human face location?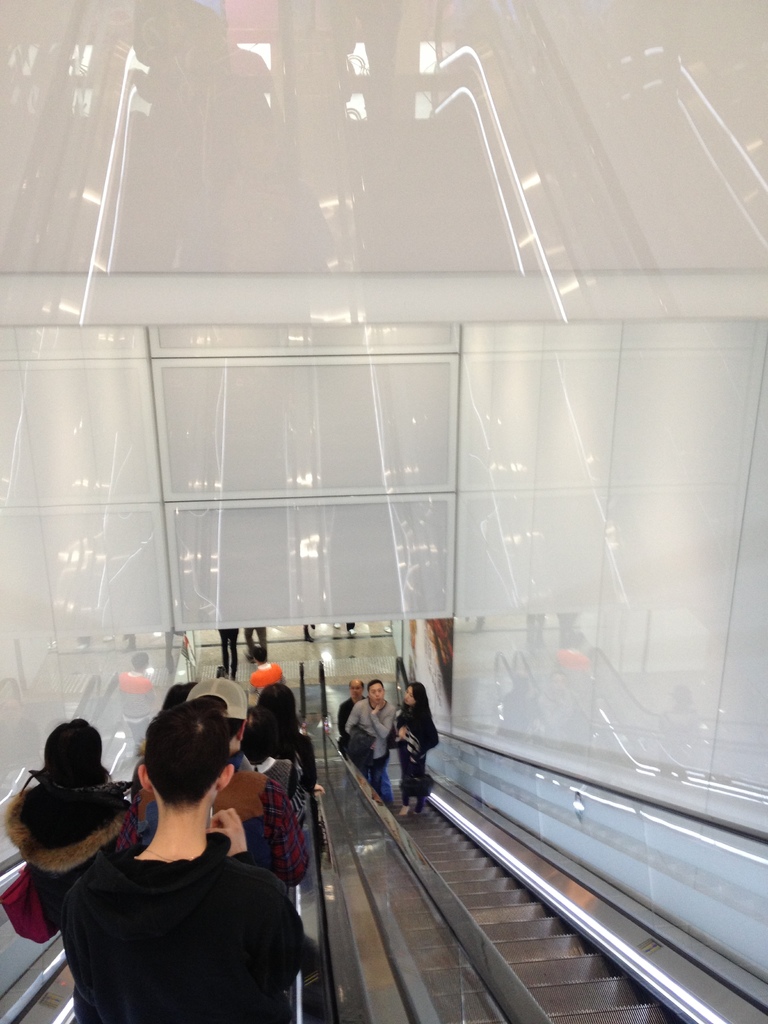
(368, 683, 385, 704)
